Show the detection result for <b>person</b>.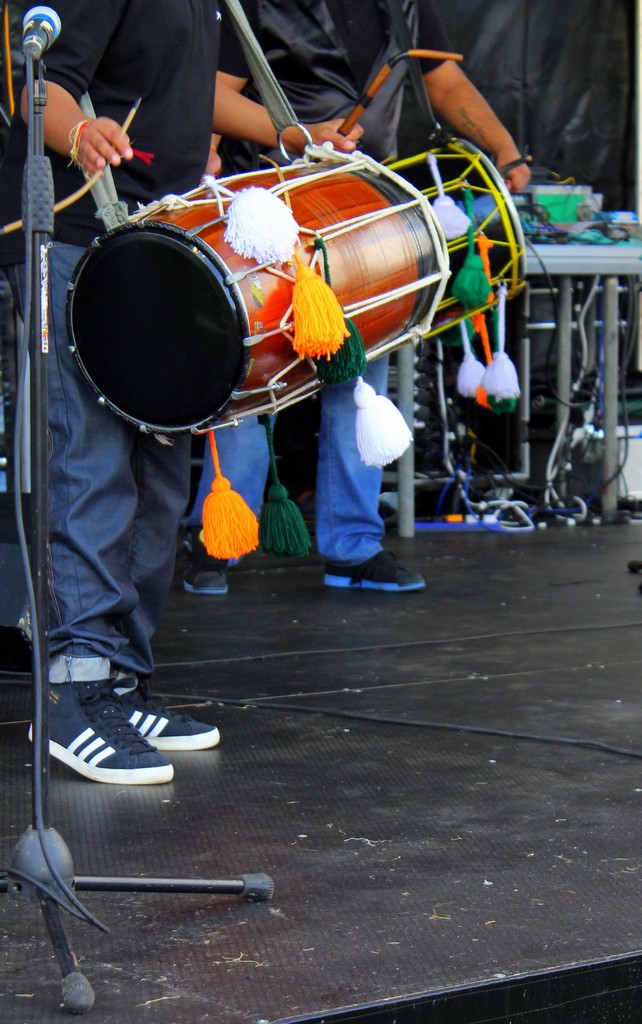
box(172, 3, 434, 601).
